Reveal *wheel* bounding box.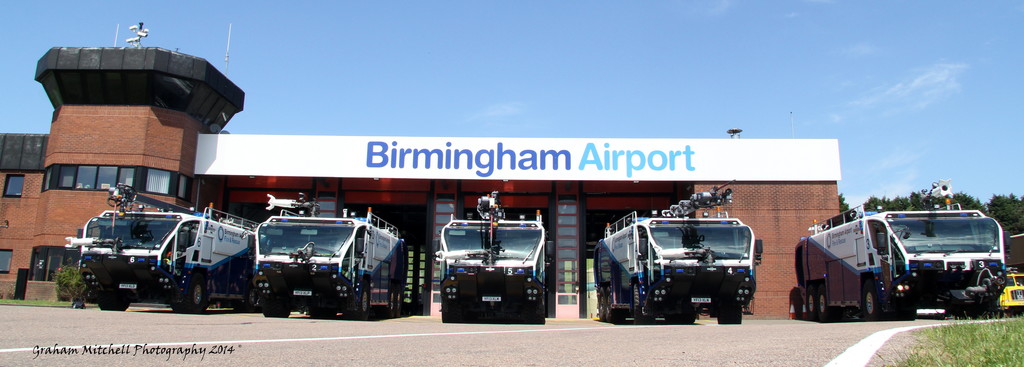
Revealed: l=168, t=278, r=208, b=316.
